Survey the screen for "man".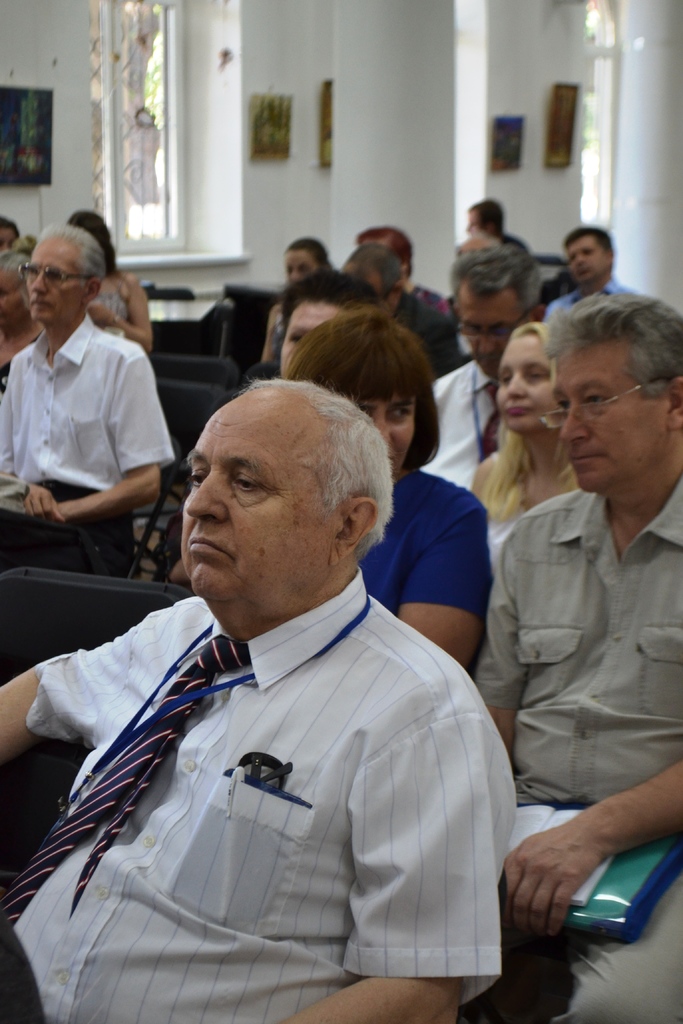
Survey found: 0:377:522:1023.
